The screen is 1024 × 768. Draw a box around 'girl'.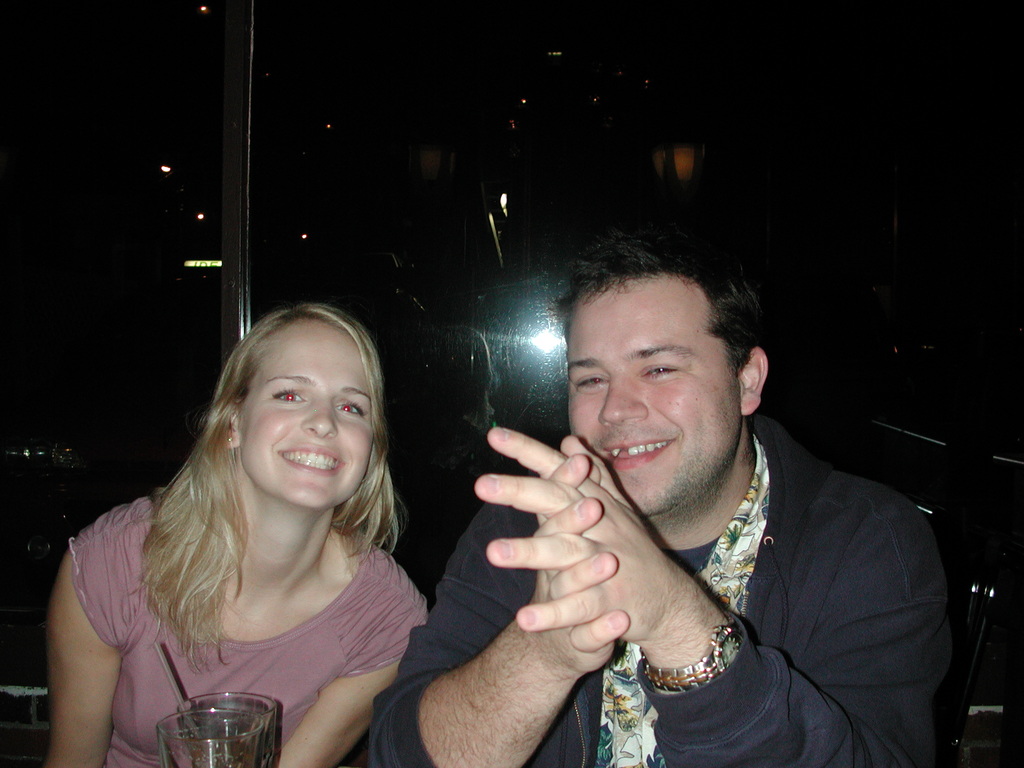
{"x1": 44, "y1": 298, "x2": 429, "y2": 767}.
